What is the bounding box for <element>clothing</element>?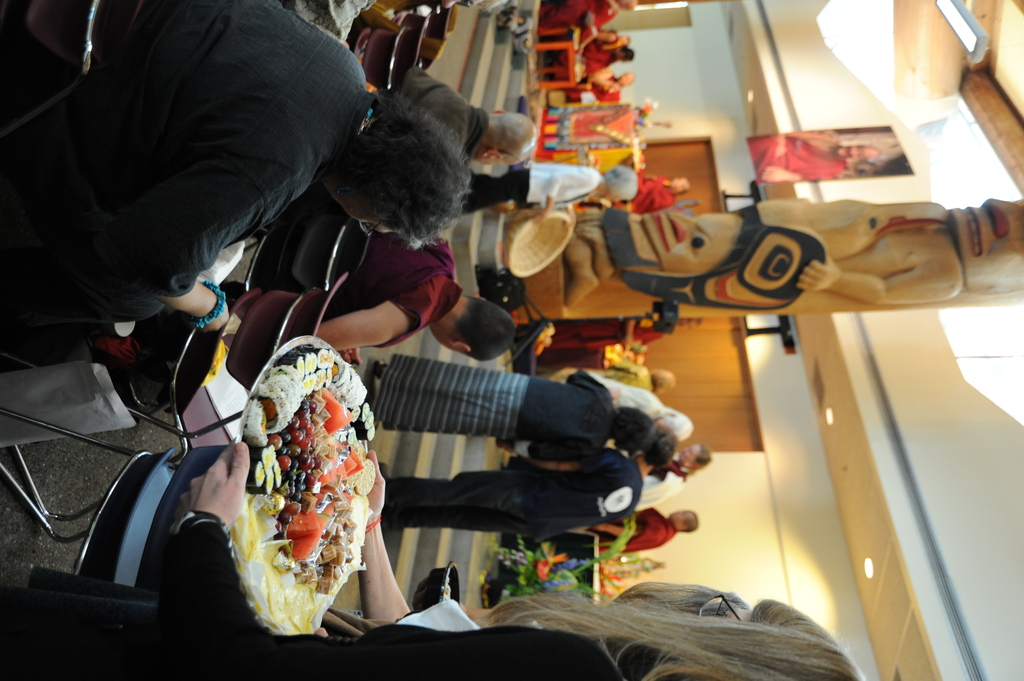
598,379,649,414.
